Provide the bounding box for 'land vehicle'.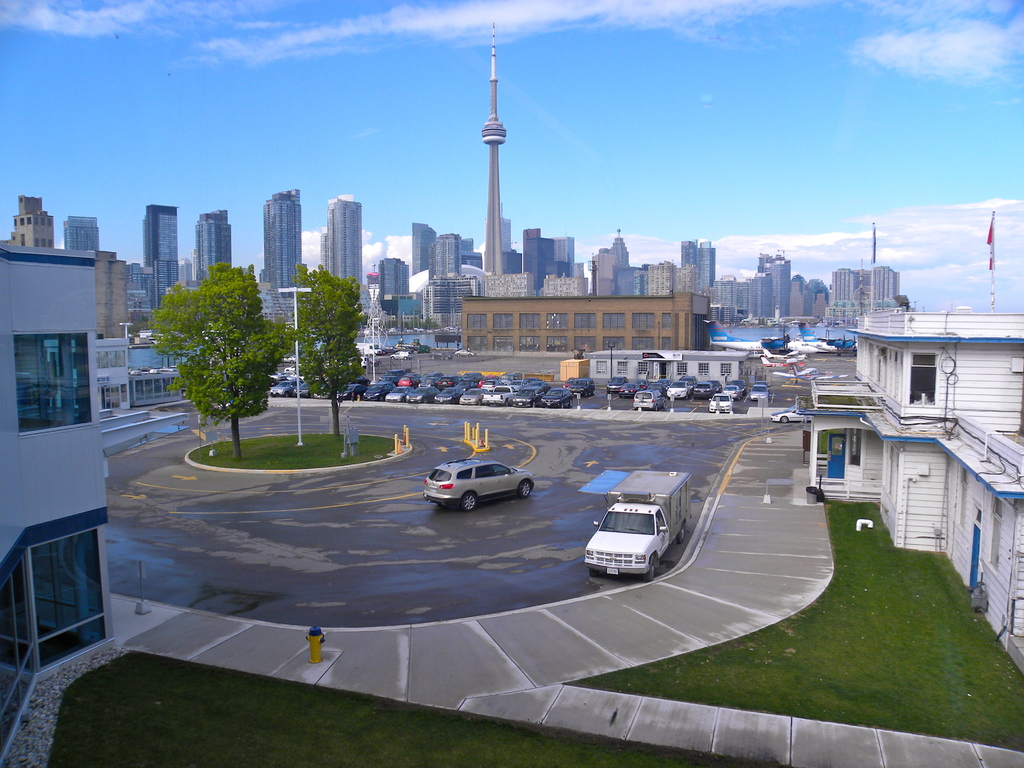
[605, 373, 628, 395].
